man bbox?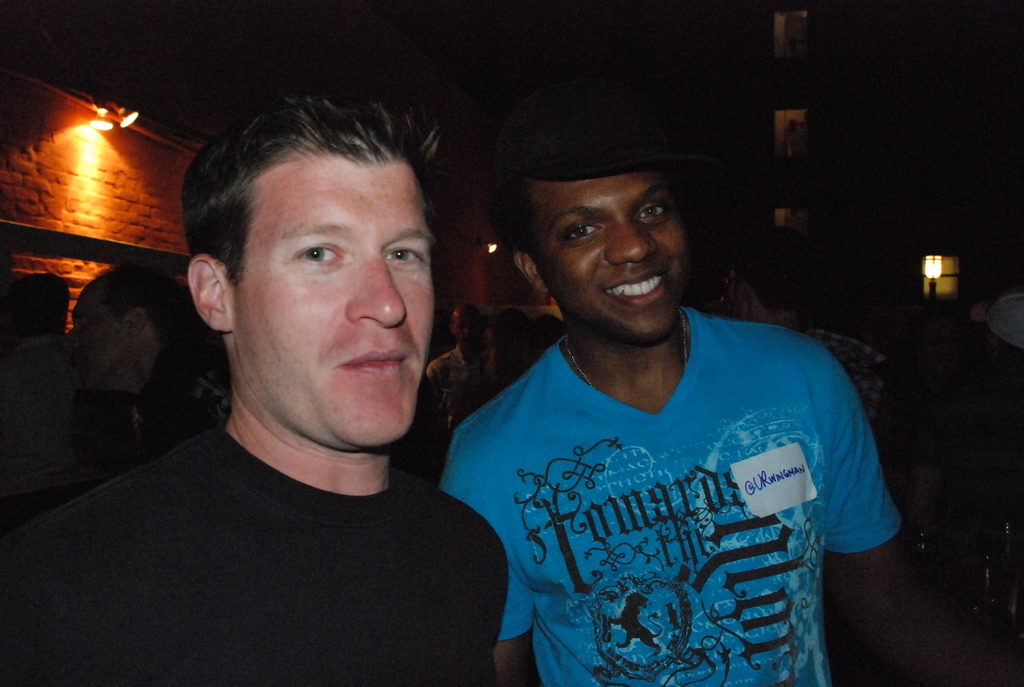
Rect(426, 301, 491, 436)
